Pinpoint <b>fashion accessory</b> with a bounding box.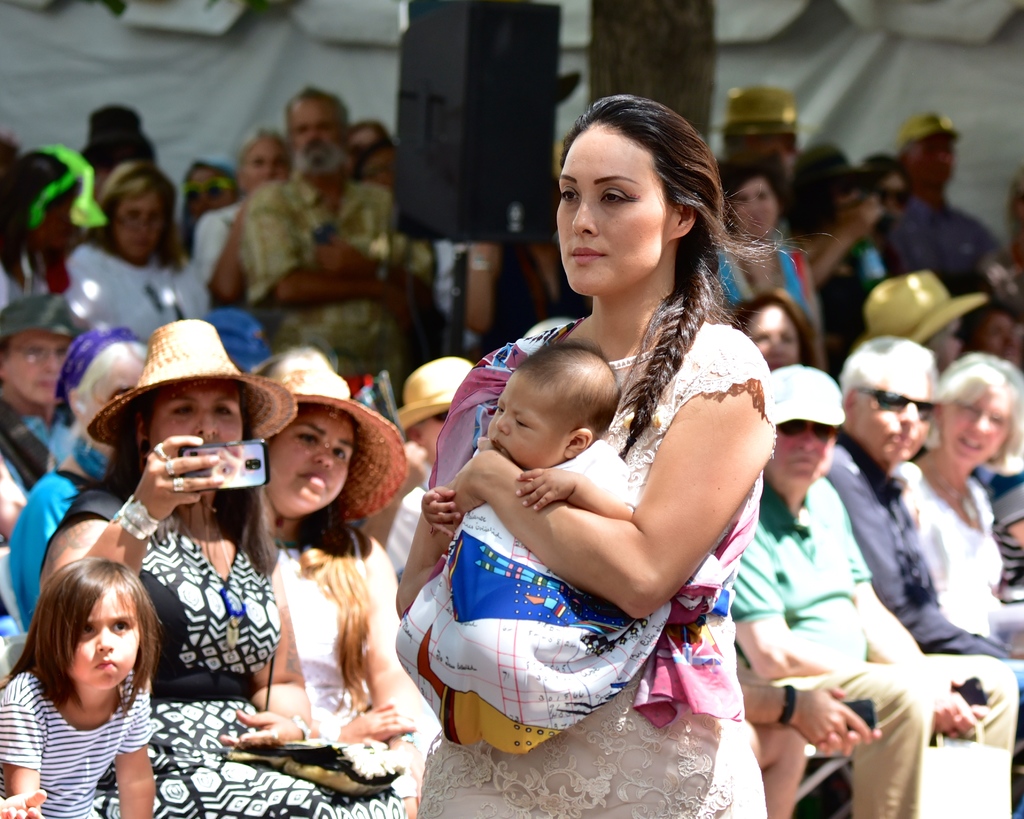
box=[705, 83, 805, 139].
